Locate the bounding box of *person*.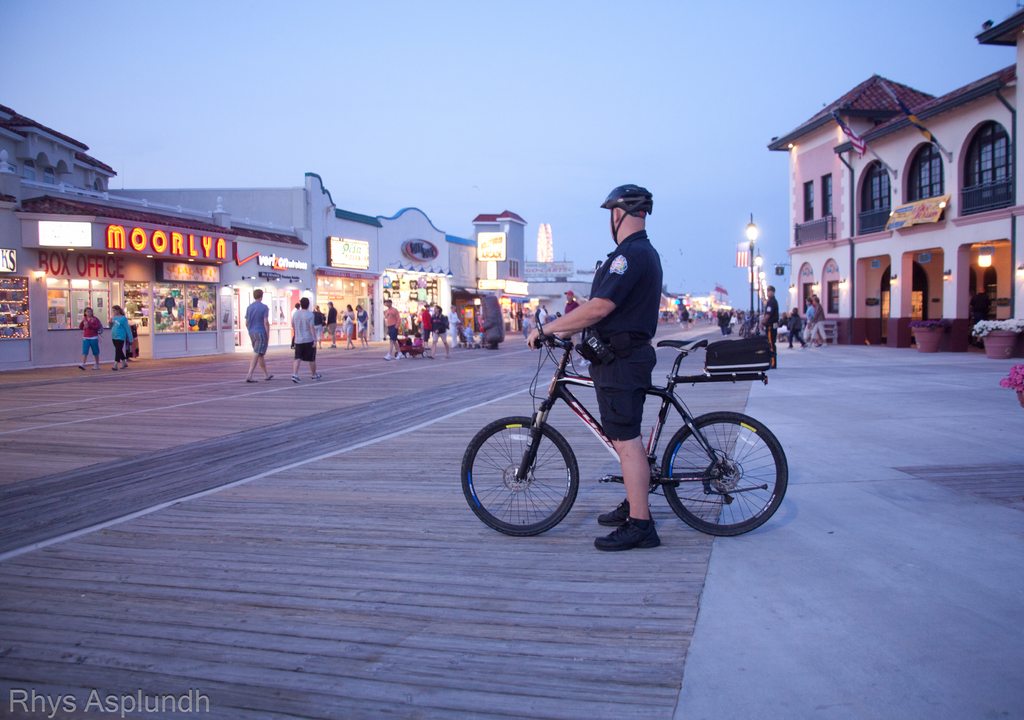
Bounding box: (left=428, top=307, right=449, bottom=364).
